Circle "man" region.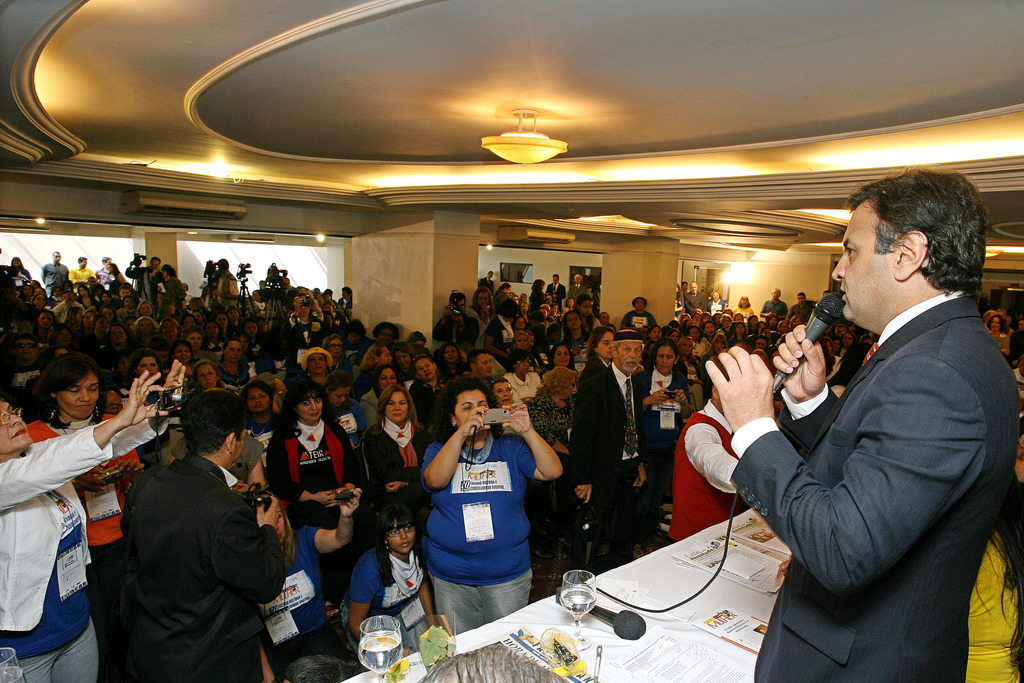
Region: 120/389/285/682.
